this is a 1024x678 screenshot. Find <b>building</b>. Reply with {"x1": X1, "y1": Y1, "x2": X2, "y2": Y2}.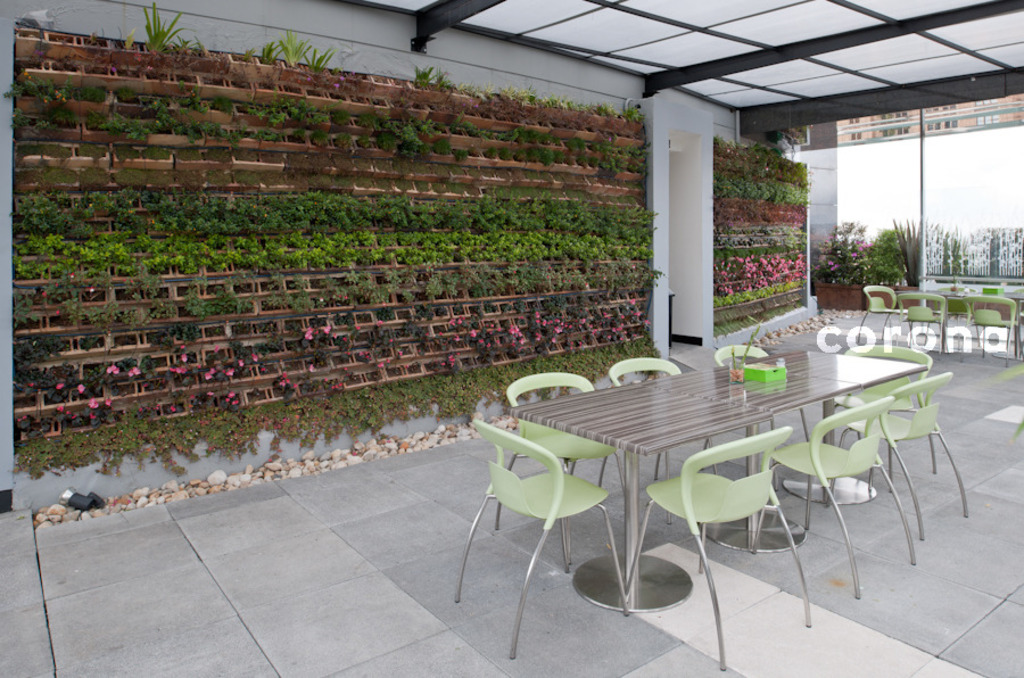
{"x1": 0, "y1": 0, "x2": 1023, "y2": 677}.
